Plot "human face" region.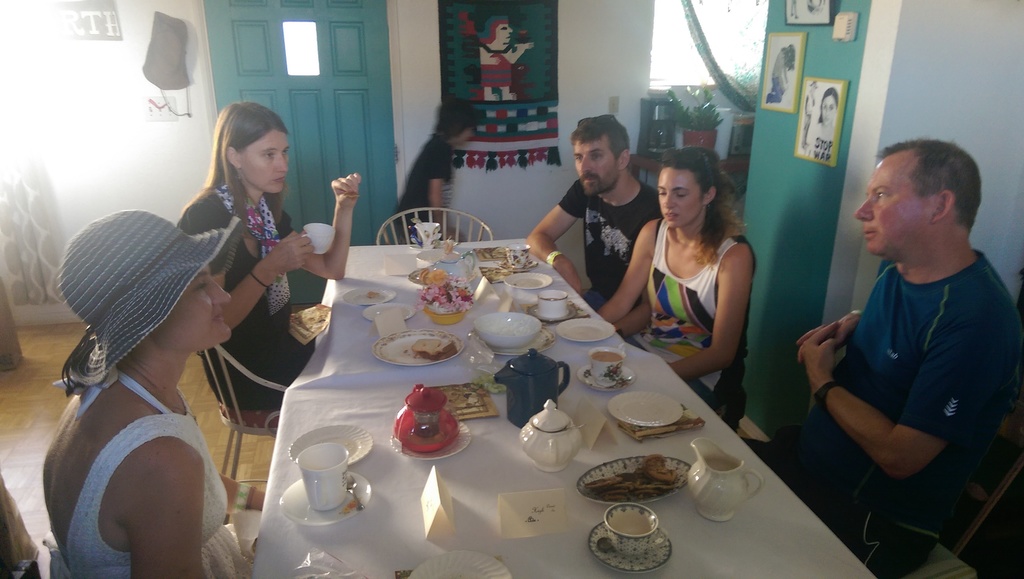
Plotted at (x1=653, y1=164, x2=705, y2=226).
